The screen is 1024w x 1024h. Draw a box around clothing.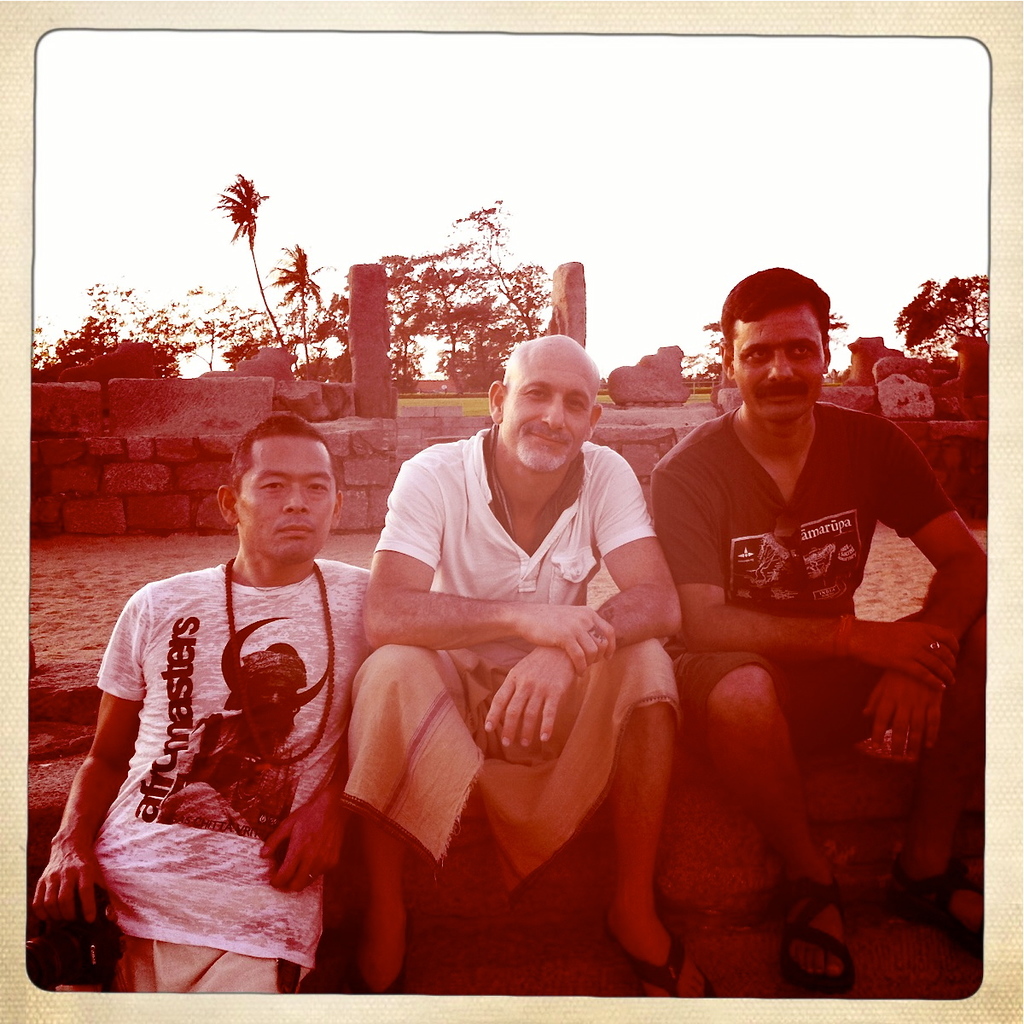
(left=346, top=433, right=680, bottom=897).
